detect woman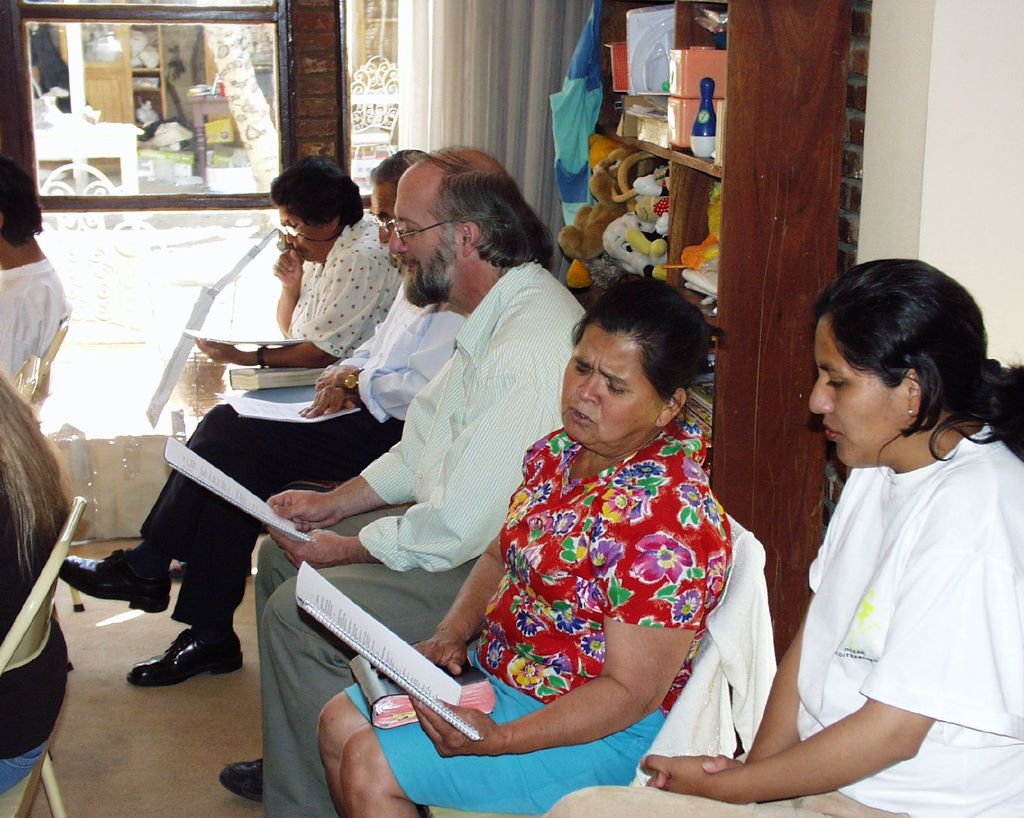
283,199,772,796
